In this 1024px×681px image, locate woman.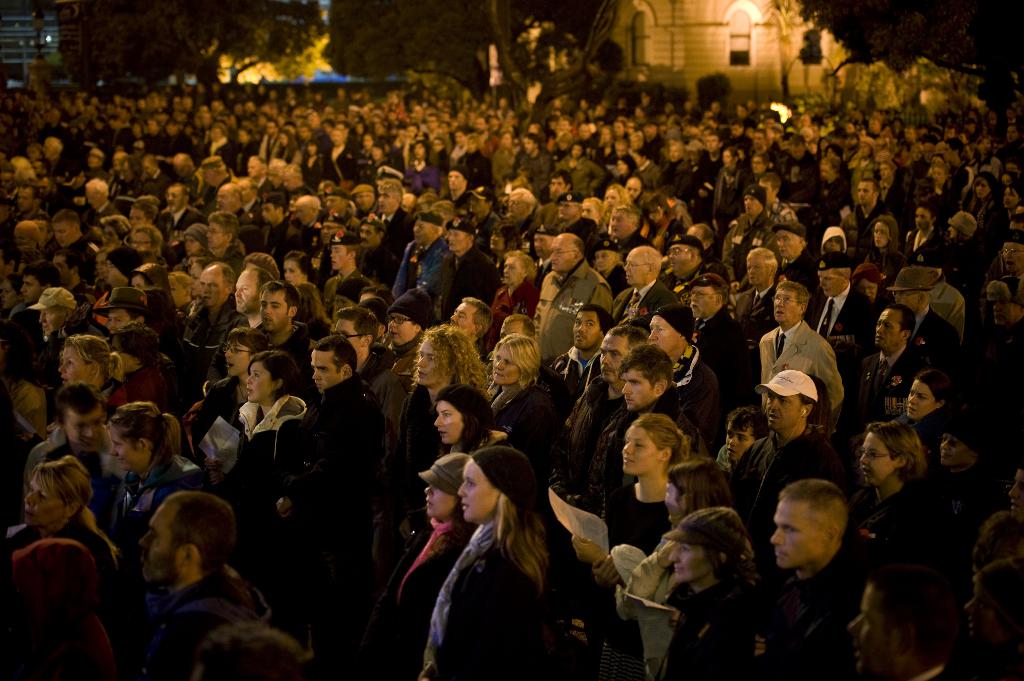
Bounding box: box=[486, 246, 540, 327].
